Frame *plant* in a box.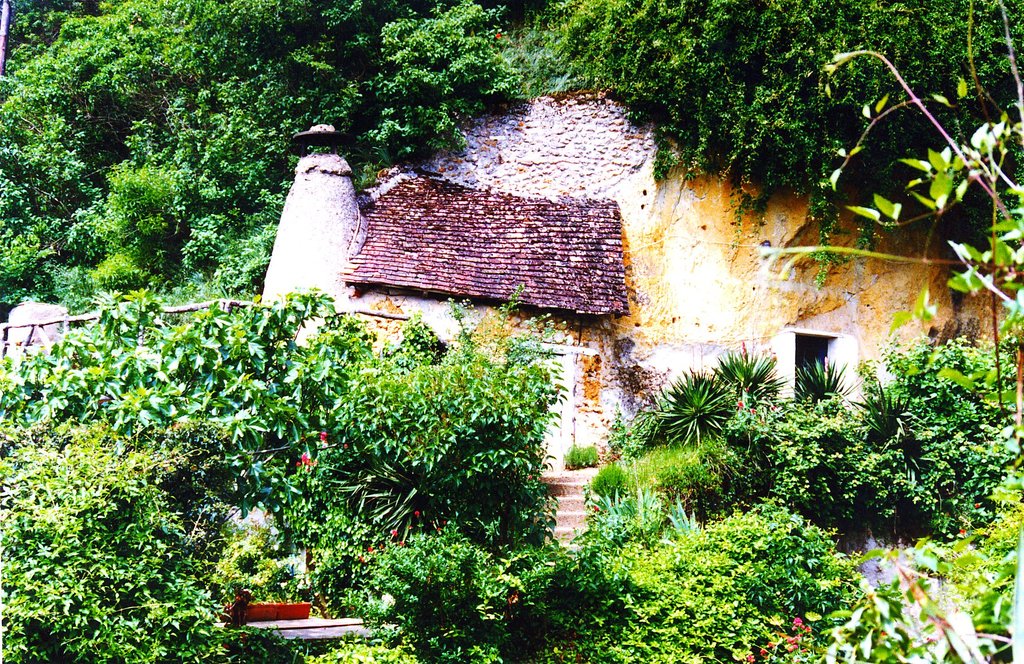
<region>847, 311, 1003, 540</region>.
